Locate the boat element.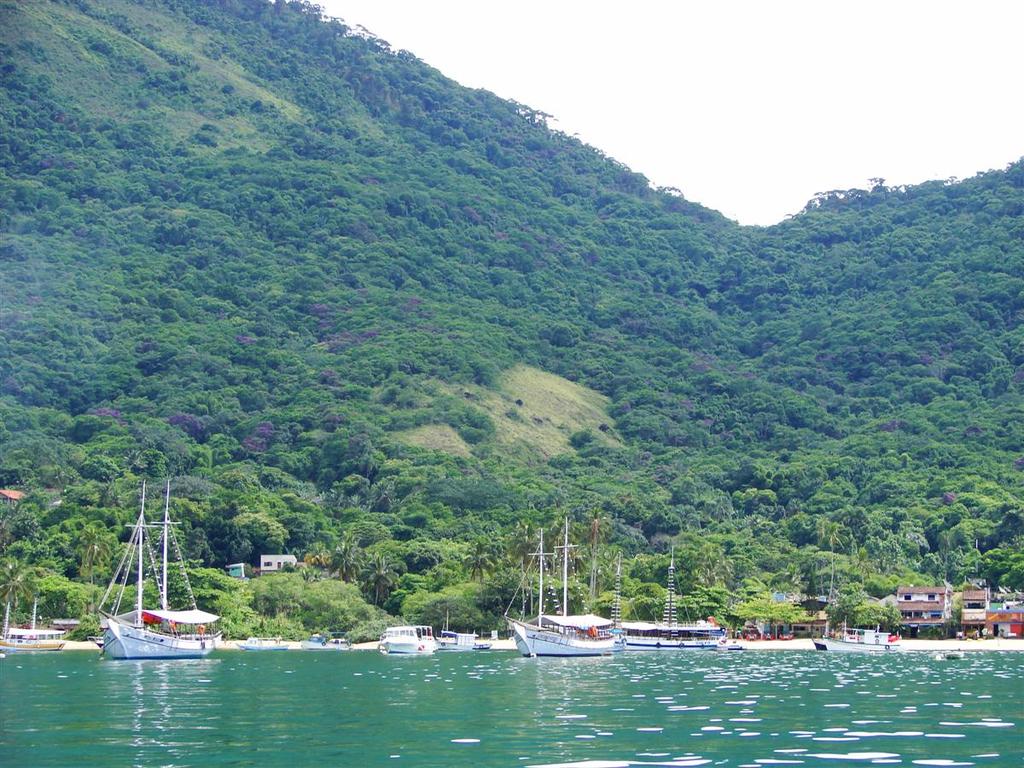
Element bbox: <bbox>502, 516, 620, 660</bbox>.
